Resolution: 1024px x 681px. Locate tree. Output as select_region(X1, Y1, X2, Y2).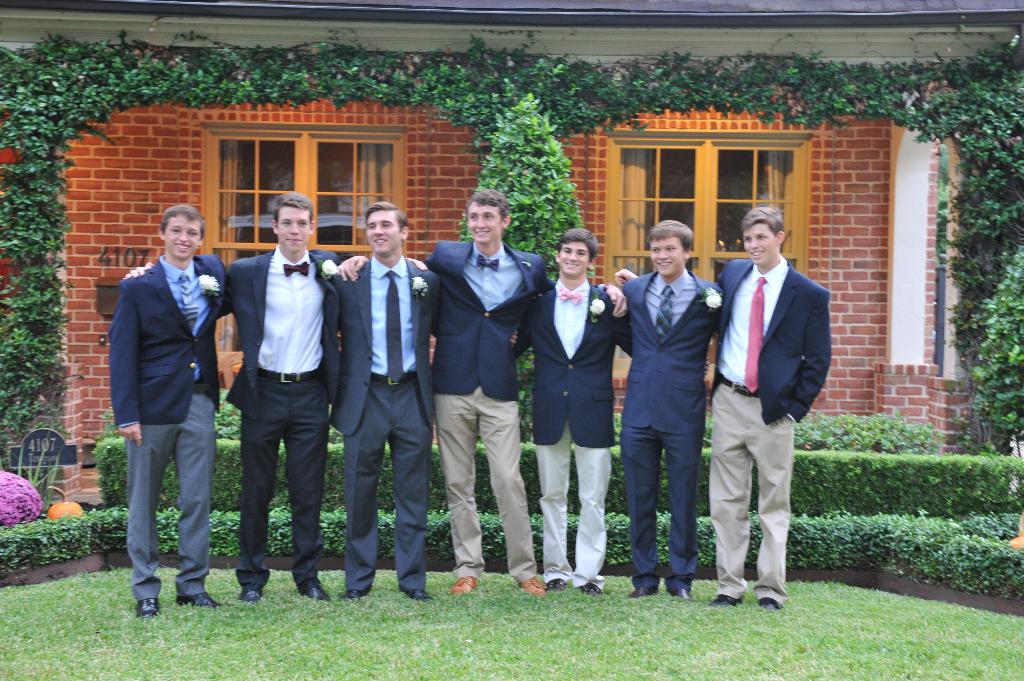
select_region(459, 93, 604, 461).
